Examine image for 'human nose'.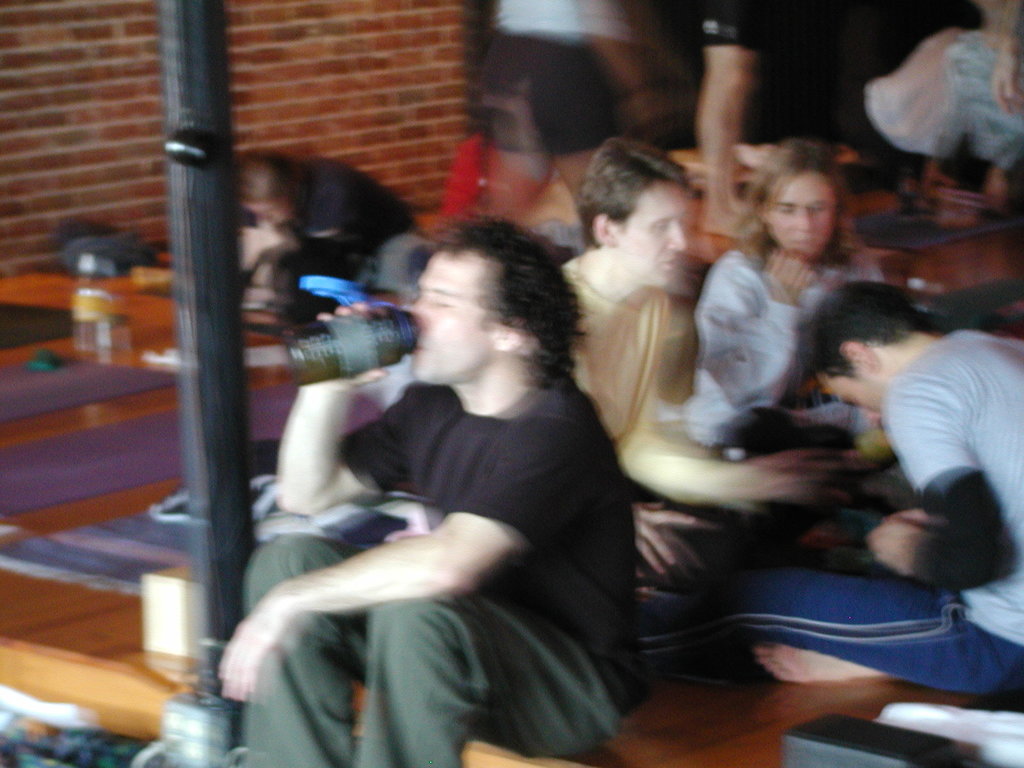
Examination result: <region>668, 222, 687, 252</region>.
